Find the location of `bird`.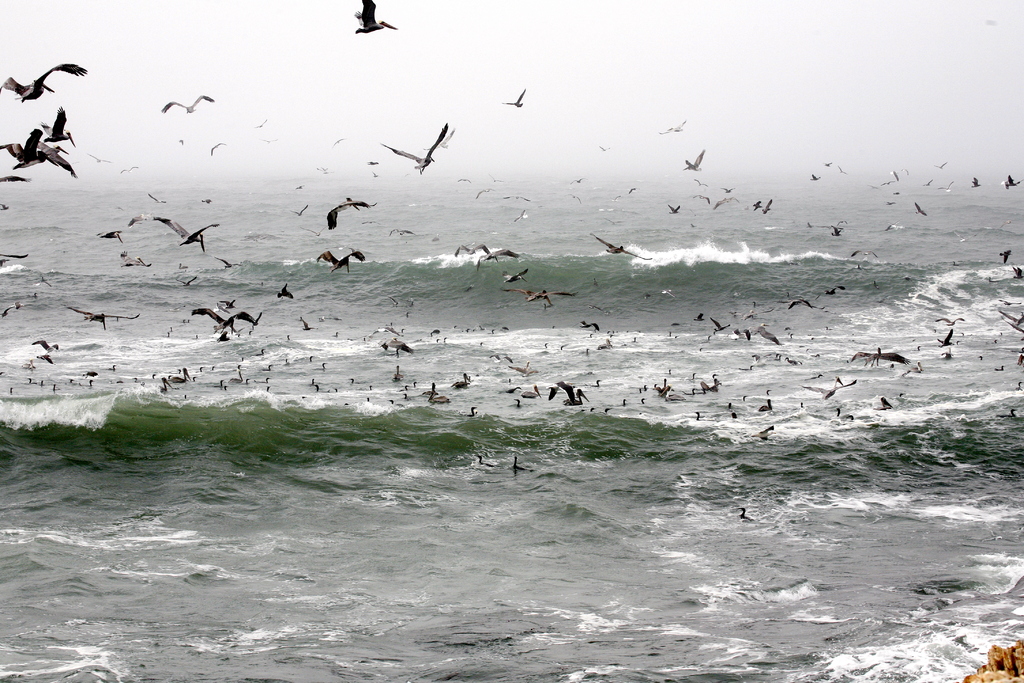
Location: (x1=934, y1=317, x2=964, y2=328).
